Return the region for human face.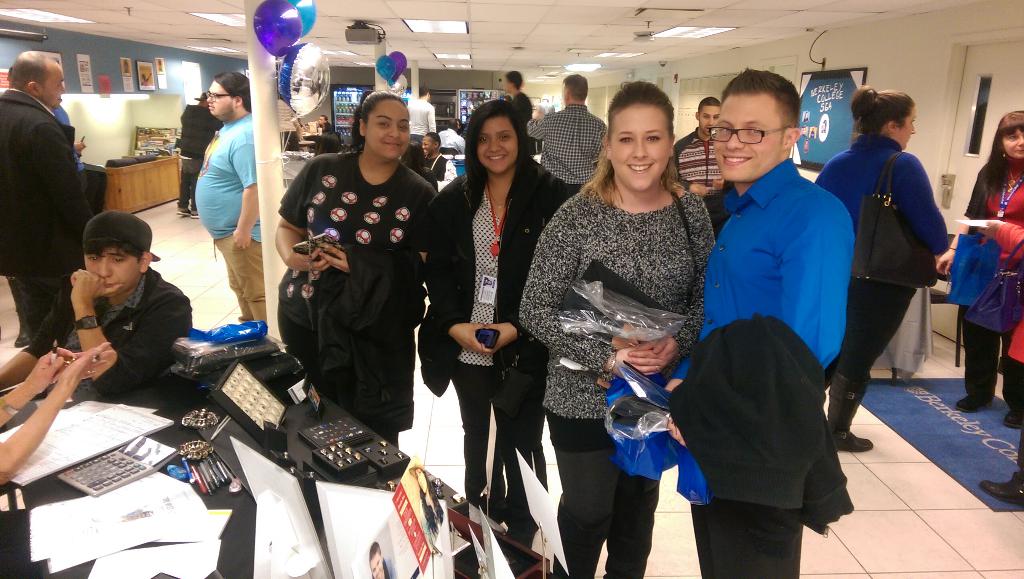
select_region(86, 245, 138, 296).
